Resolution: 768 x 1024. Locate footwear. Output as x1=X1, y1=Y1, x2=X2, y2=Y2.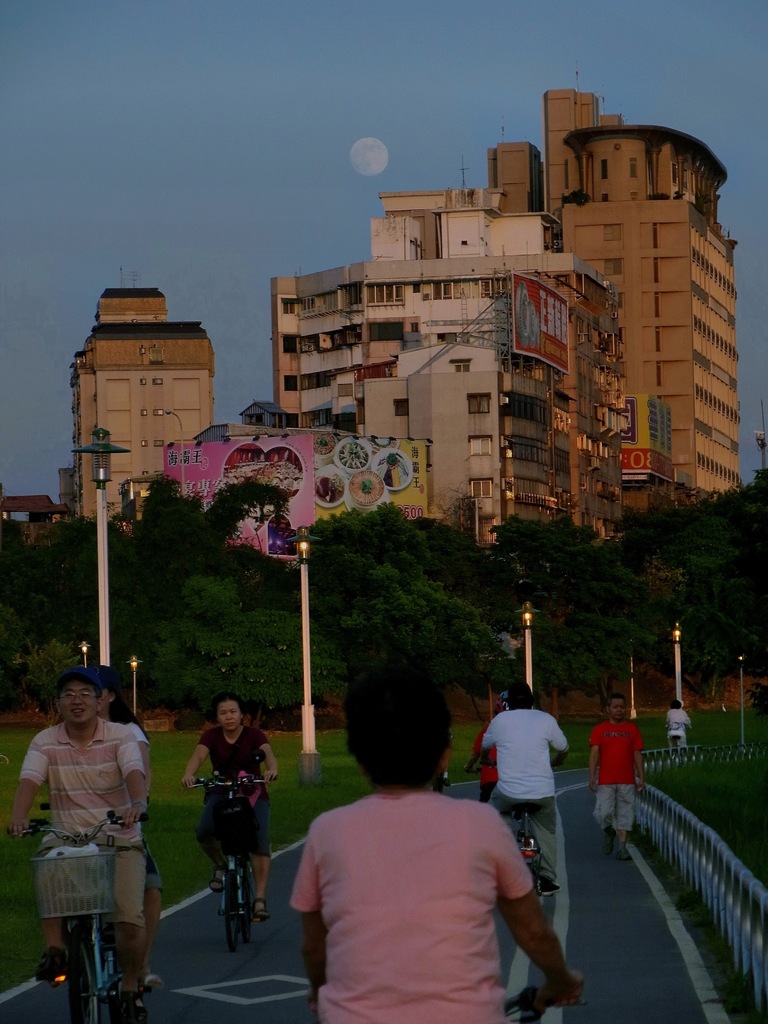
x1=108, y1=977, x2=148, y2=1023.
